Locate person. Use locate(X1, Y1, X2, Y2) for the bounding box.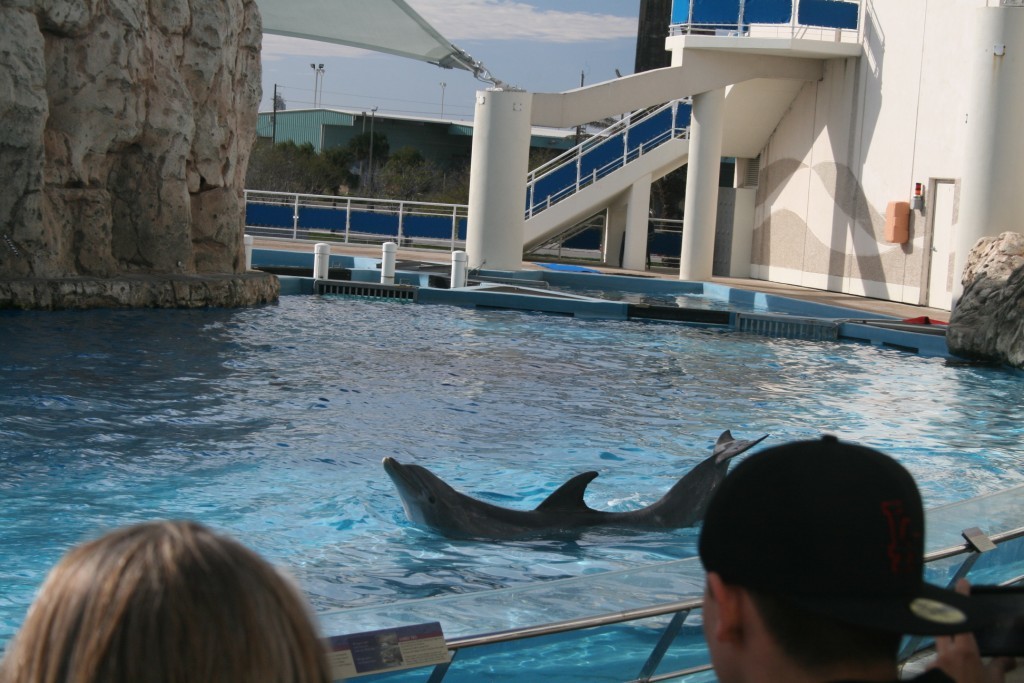
locate(680, 411, 958, 682).
